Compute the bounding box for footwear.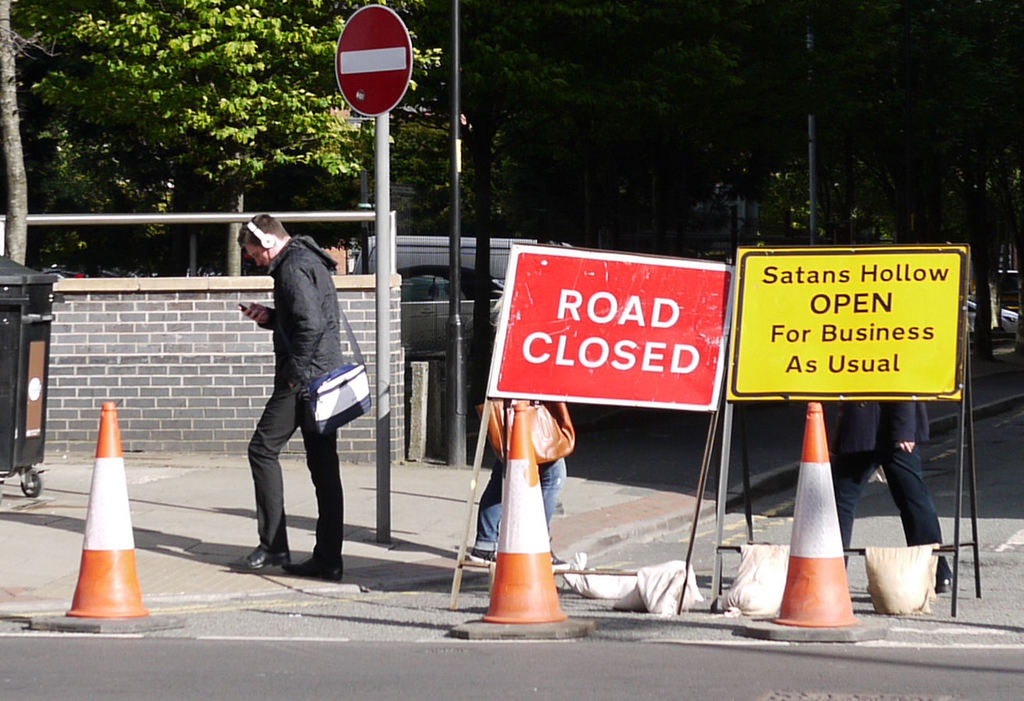
locate(471, 548, 500, 561).
